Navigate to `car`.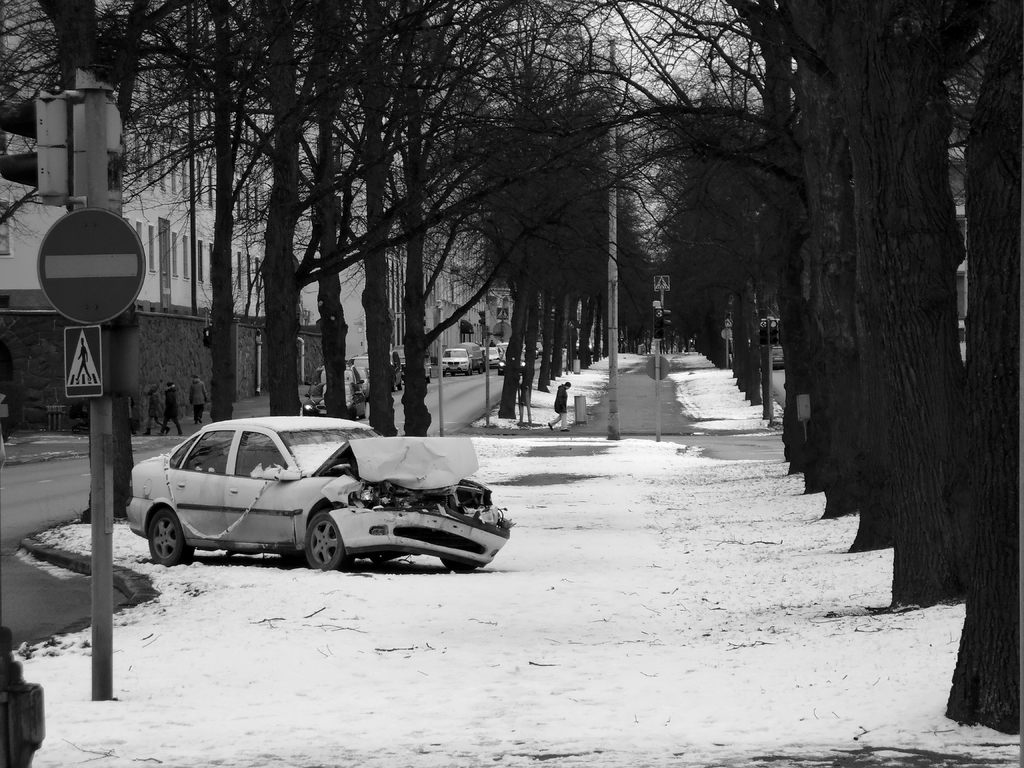
Navigation target: <bbox>564, 337, 591, 356</bbox>.
